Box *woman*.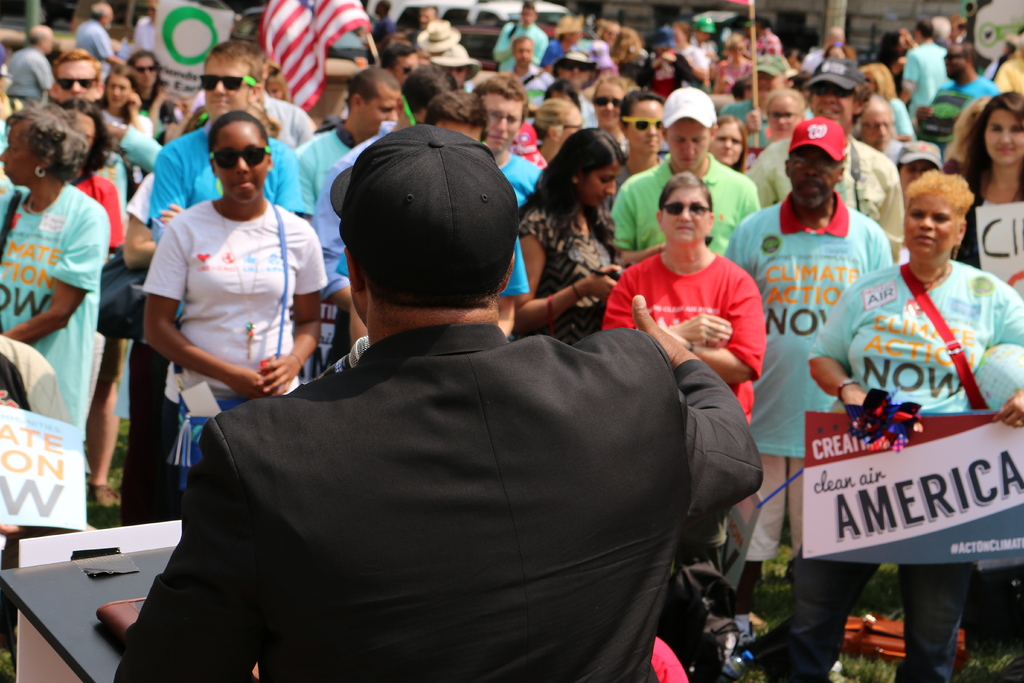
<box>600,85,671,222</box>.
